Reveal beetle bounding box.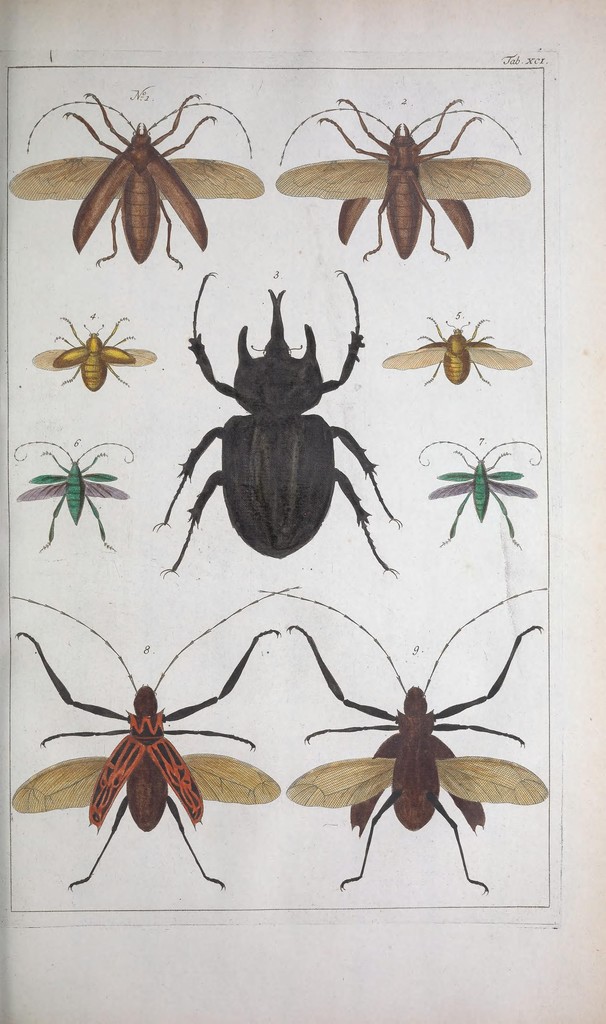
Revealed: {"left": 414, "top": 435, "right": 553, "bottom": 552}.
